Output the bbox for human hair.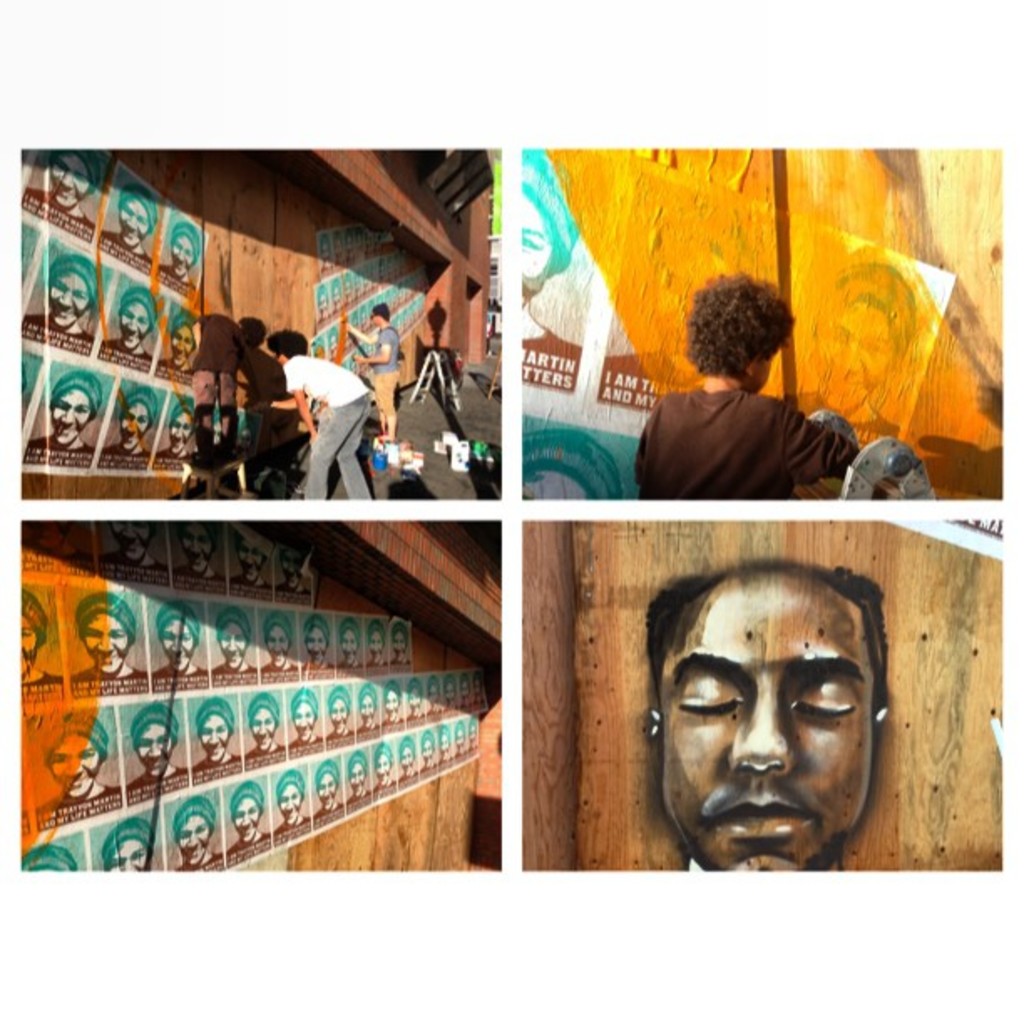
(left=318, top=766, right=338, bottom=783).
